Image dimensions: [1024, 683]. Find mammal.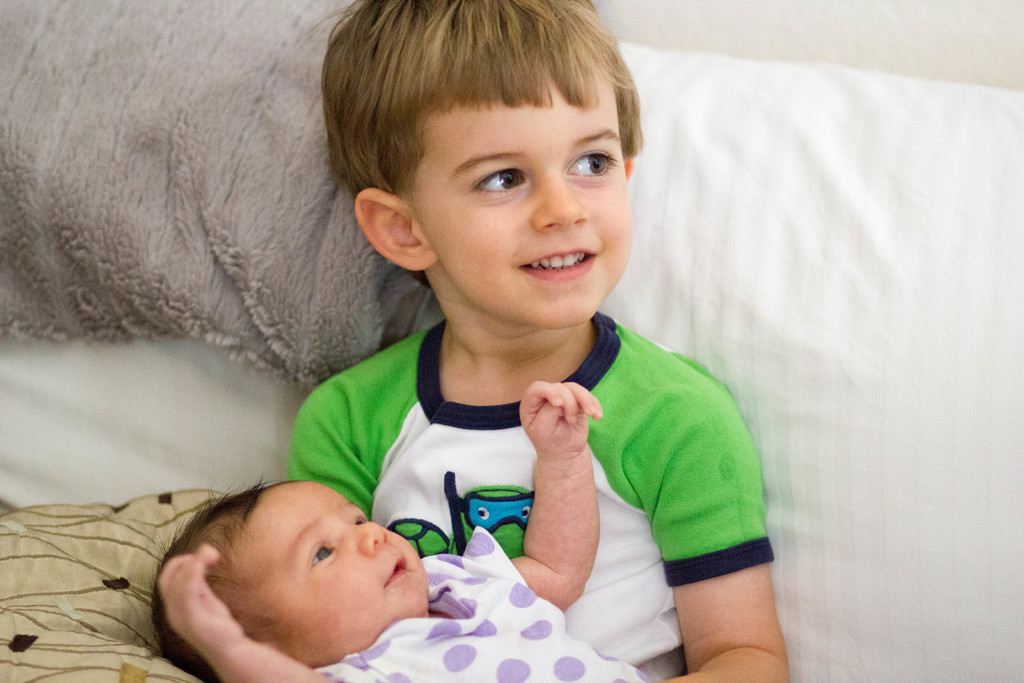
select_region(154, 378, 668, 682).
